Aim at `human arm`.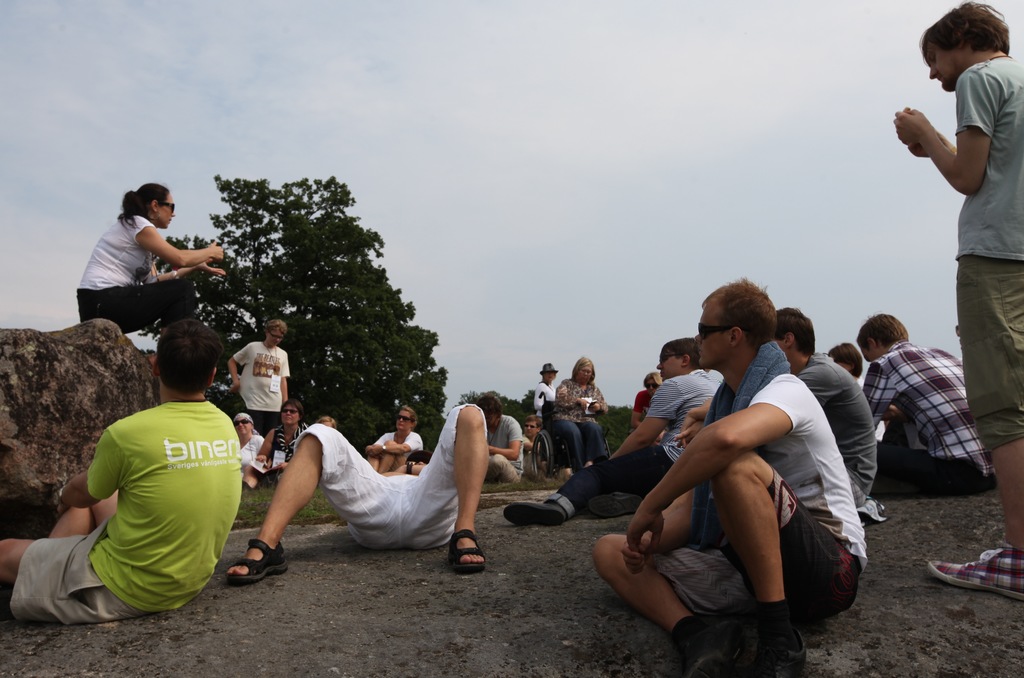
Aimed at {"left": 913, "top": 81, "right": 1012, "bottom": 176}.
